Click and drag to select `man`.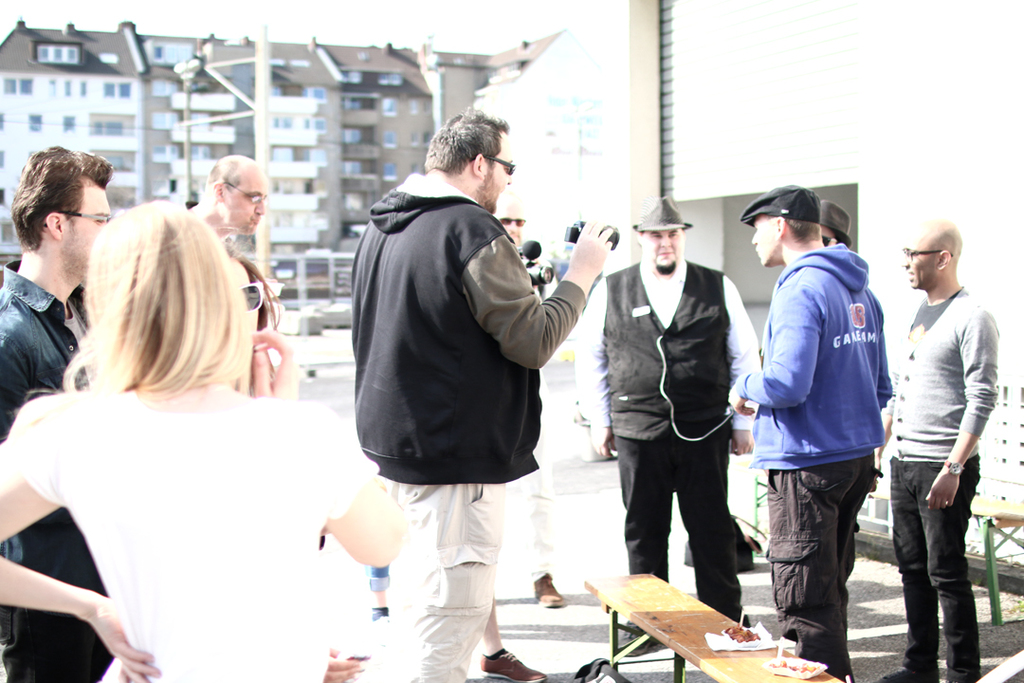
Selection: bbox(737, 183, 894, 682).
